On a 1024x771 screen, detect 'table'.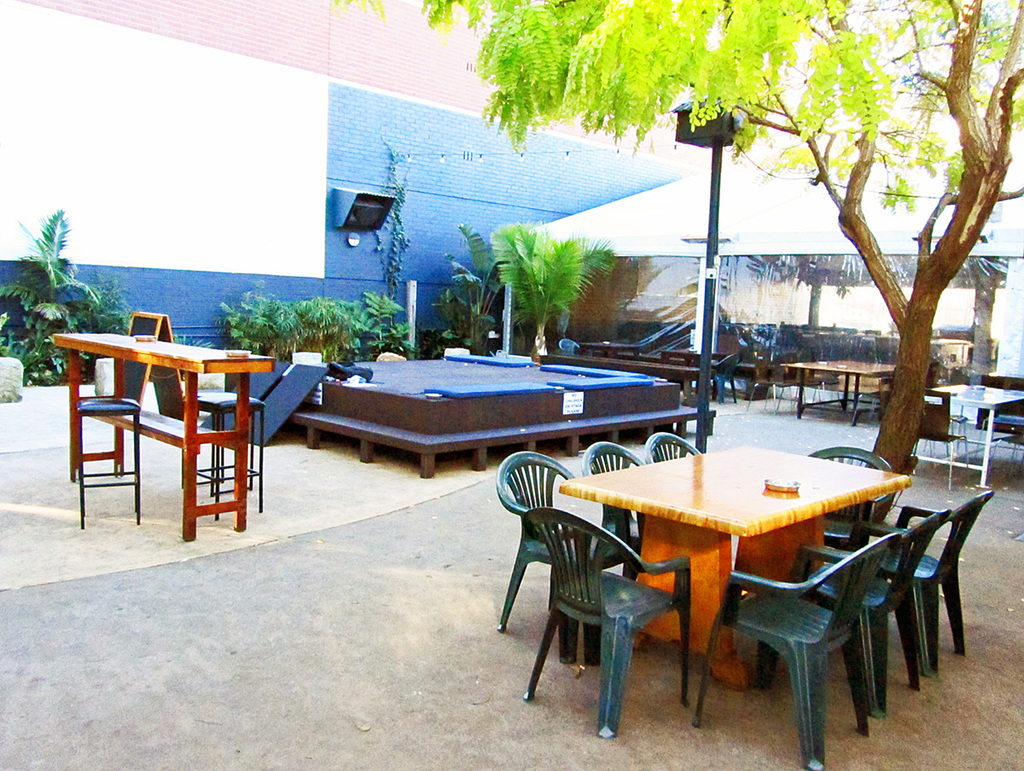
(left=51, top=337, right=284, bottom=527).
